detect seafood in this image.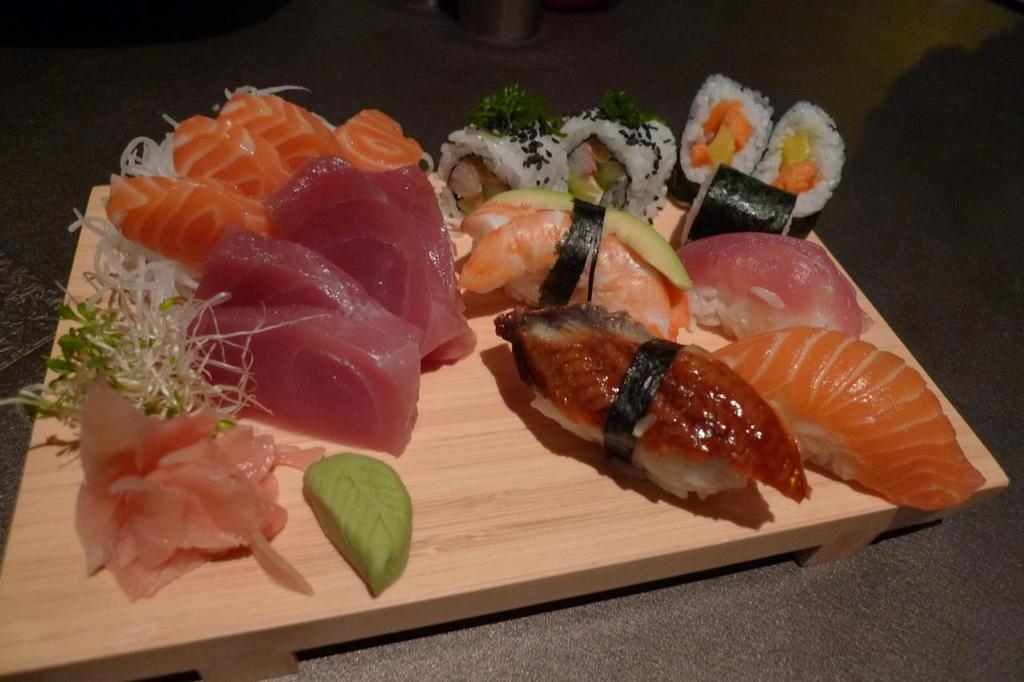
Detection: crop(171, 111, 297, 201).
